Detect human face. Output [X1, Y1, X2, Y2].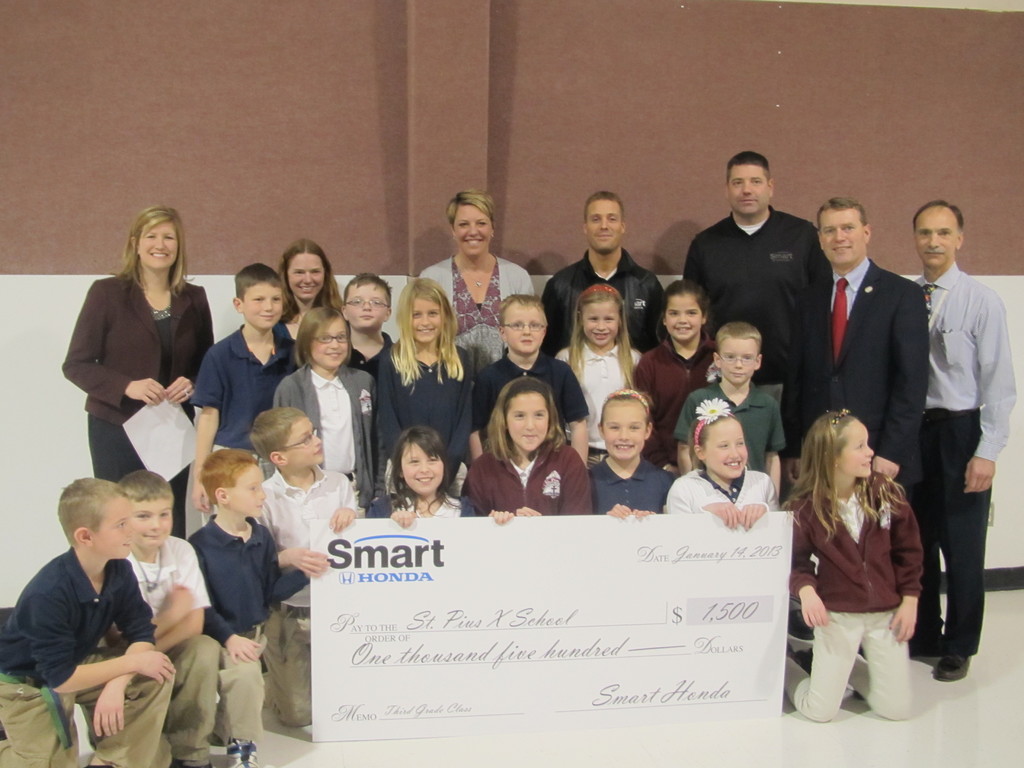
[134, 500, 175, 550].
